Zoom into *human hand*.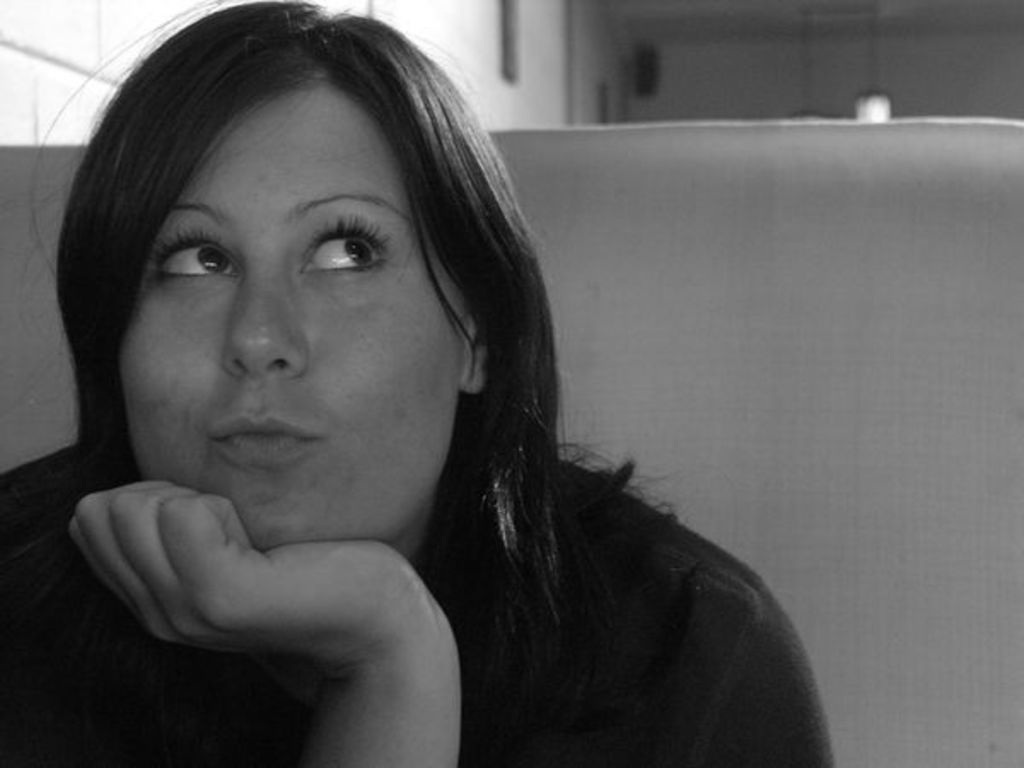
Zoom target: detection(63, 464, 478, 698).
